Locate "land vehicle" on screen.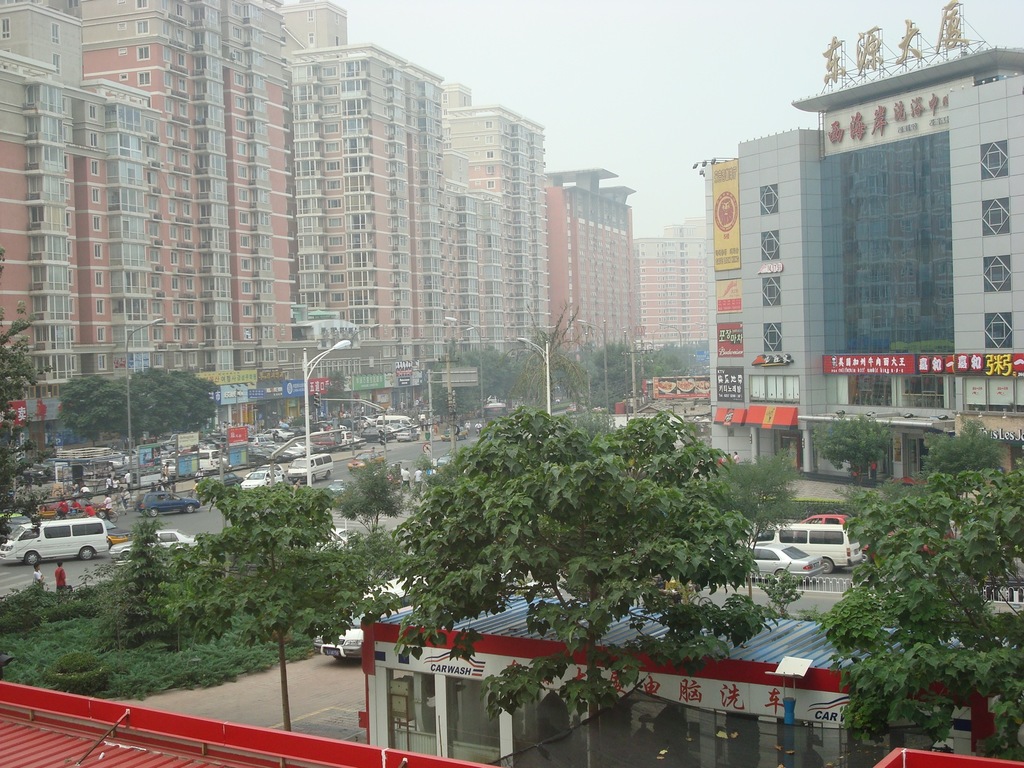
On screen at [x1=798, y1=511, x2=852, y2=529].
